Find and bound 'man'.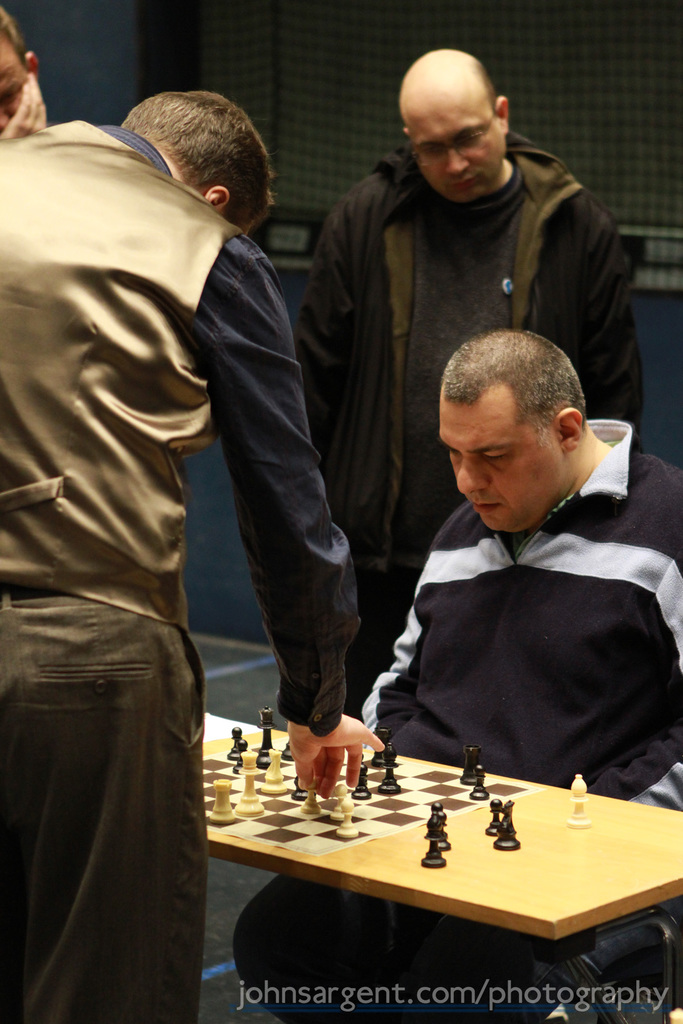
Bound: (0, 4, 49, 143).
